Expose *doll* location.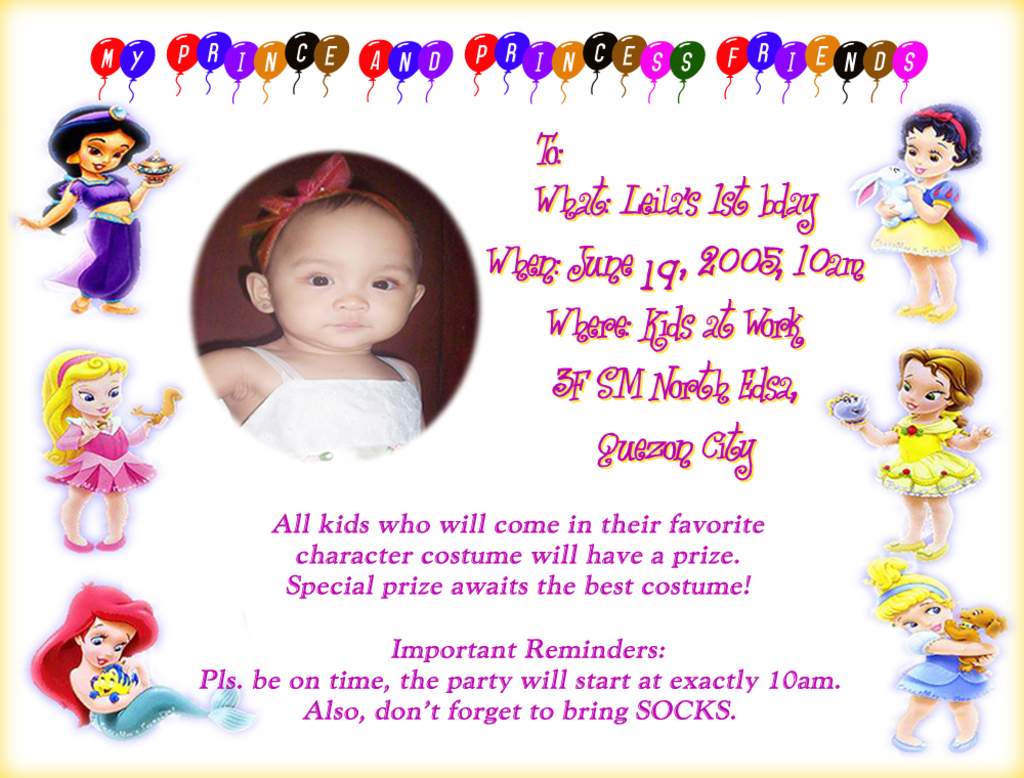
Exposed at x1=868 y1=101 x2=981 y2=320.
